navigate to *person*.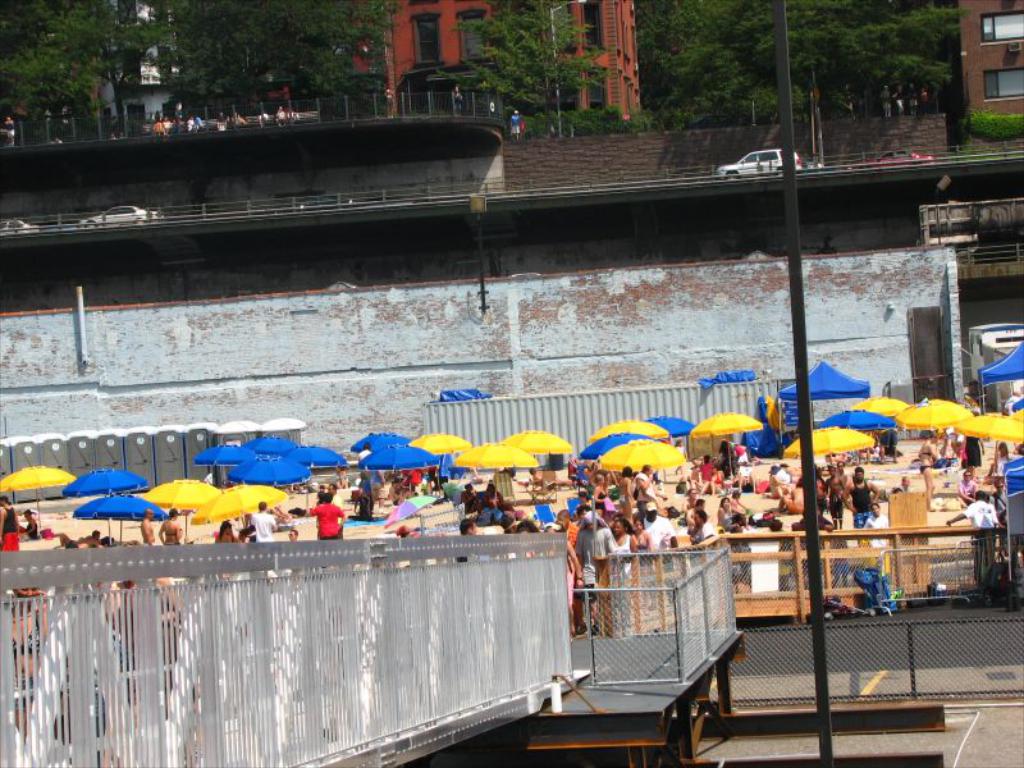
Navigation target: detection(577, 500, 636, 637).
